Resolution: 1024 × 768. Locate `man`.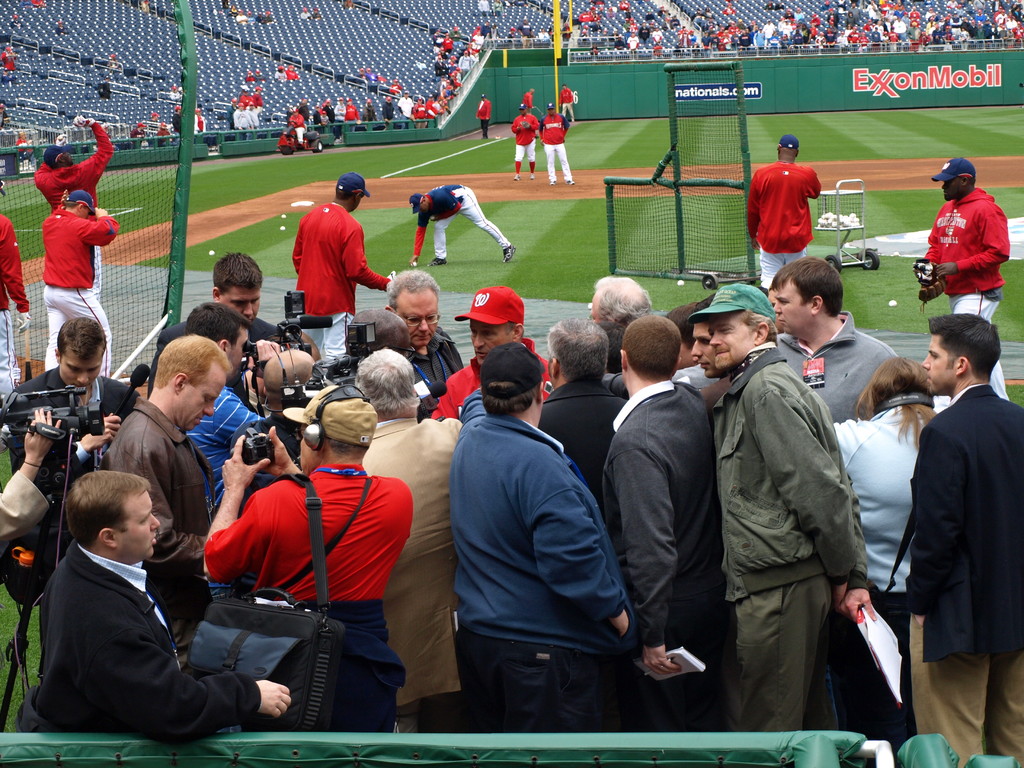
[44, 190, 123, 381].
